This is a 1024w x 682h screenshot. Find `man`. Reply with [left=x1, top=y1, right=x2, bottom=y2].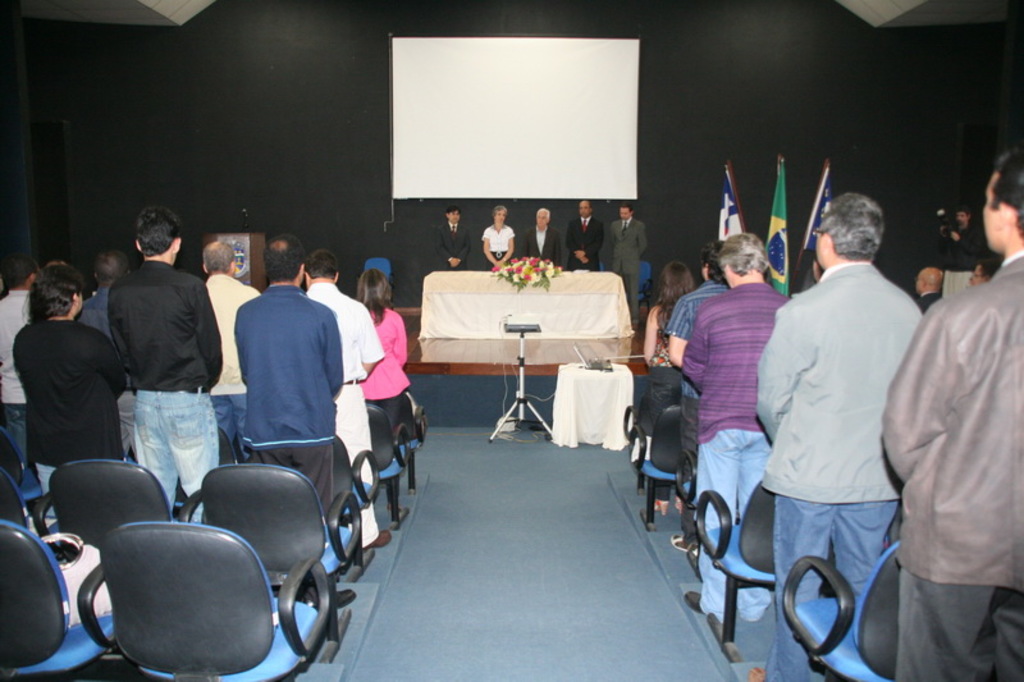
[left=913, top=265, right=947, bottom=311].
